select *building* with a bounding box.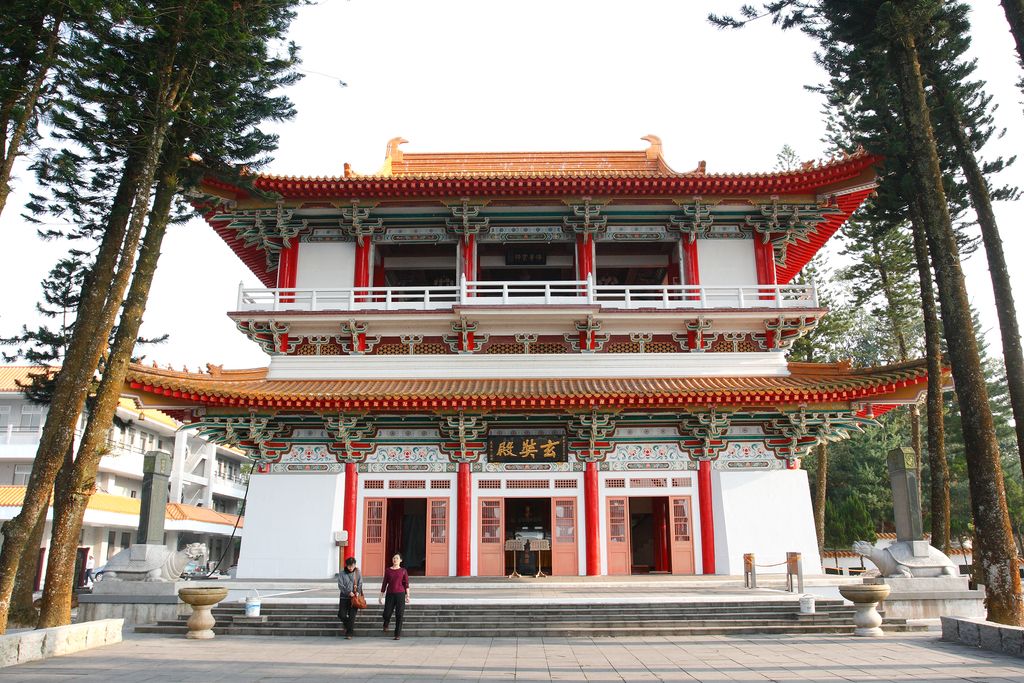
<bbox>0, 364, 253, 598</bbox>.
